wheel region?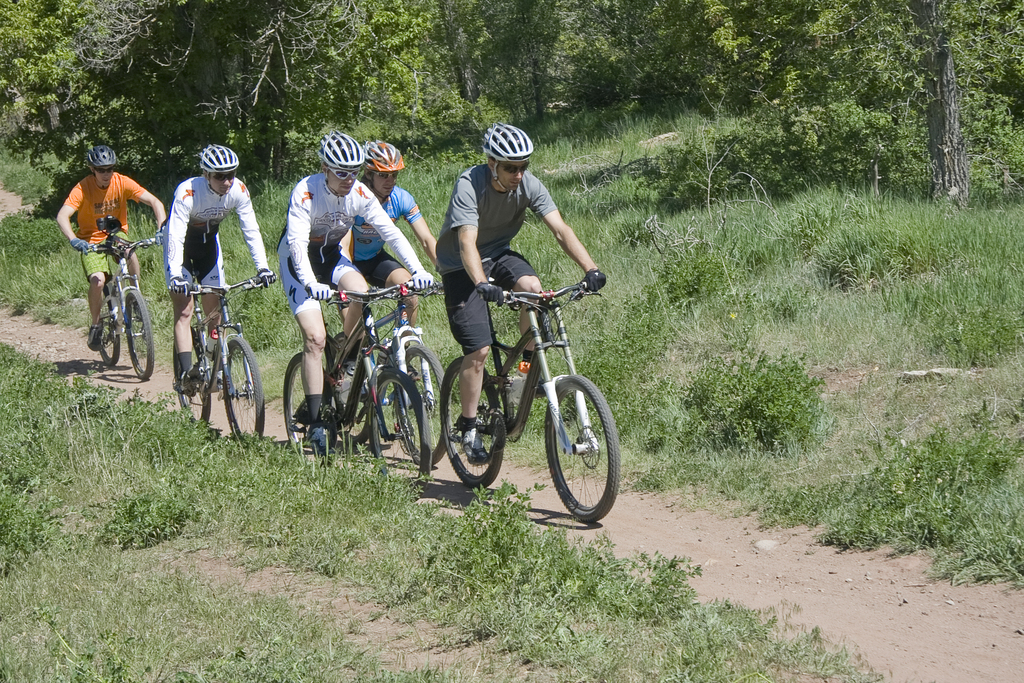
Rect(548, 373, 611, 522)
